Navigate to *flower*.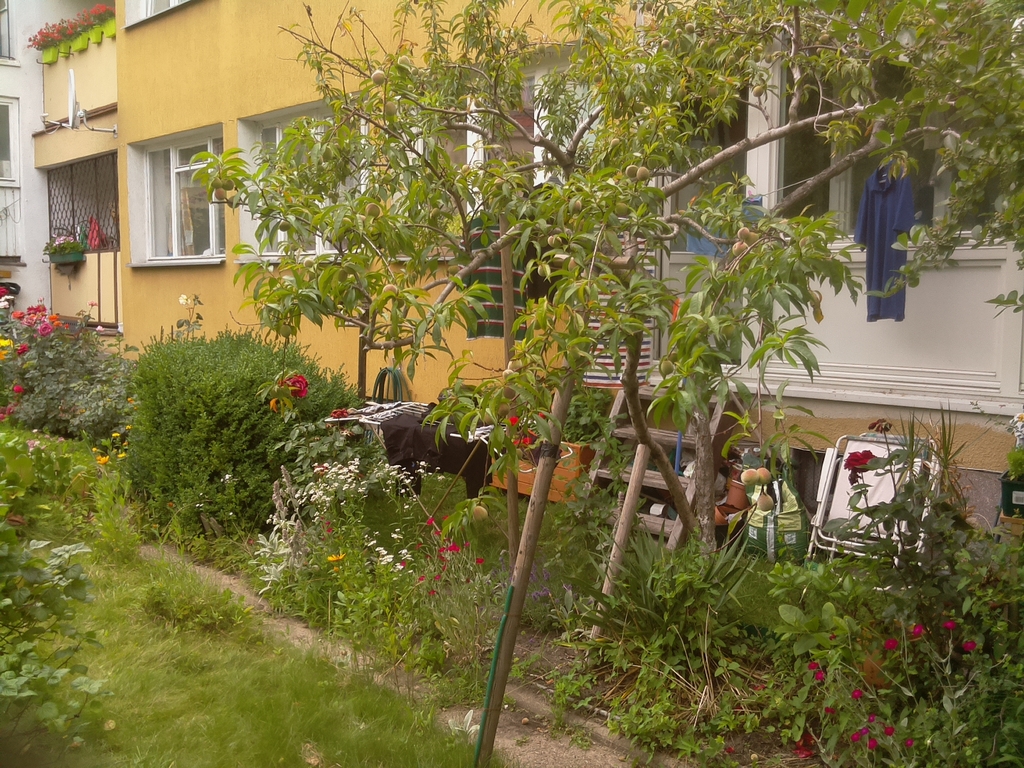
Navigation target: [853,688,860,698].
